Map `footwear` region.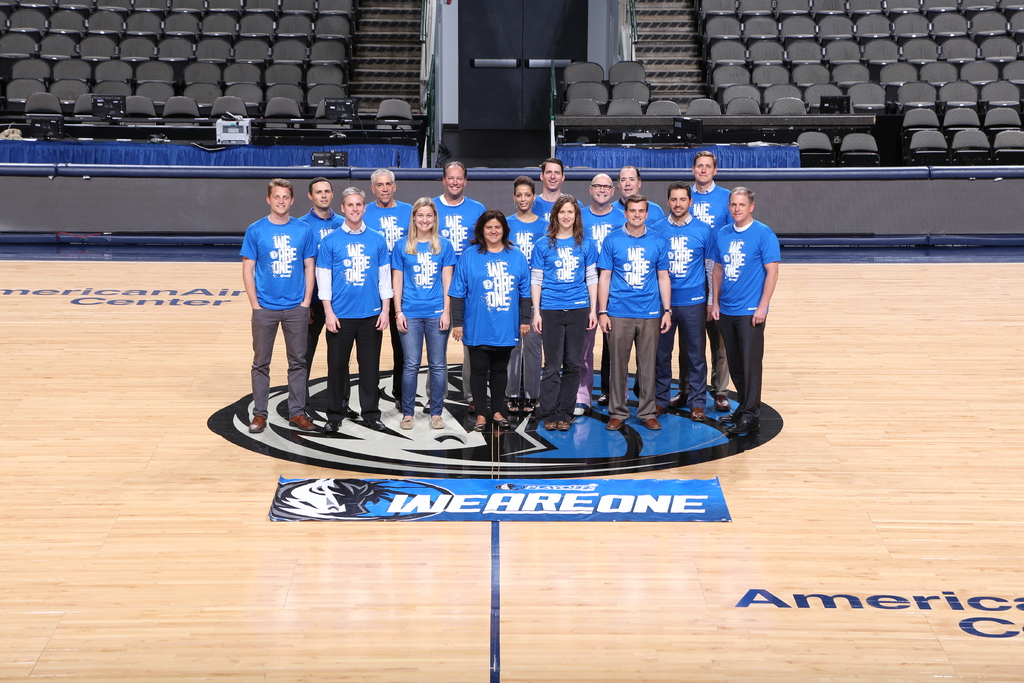
Mapped to <bbox>724, 415, 760, 436</bbox>.
